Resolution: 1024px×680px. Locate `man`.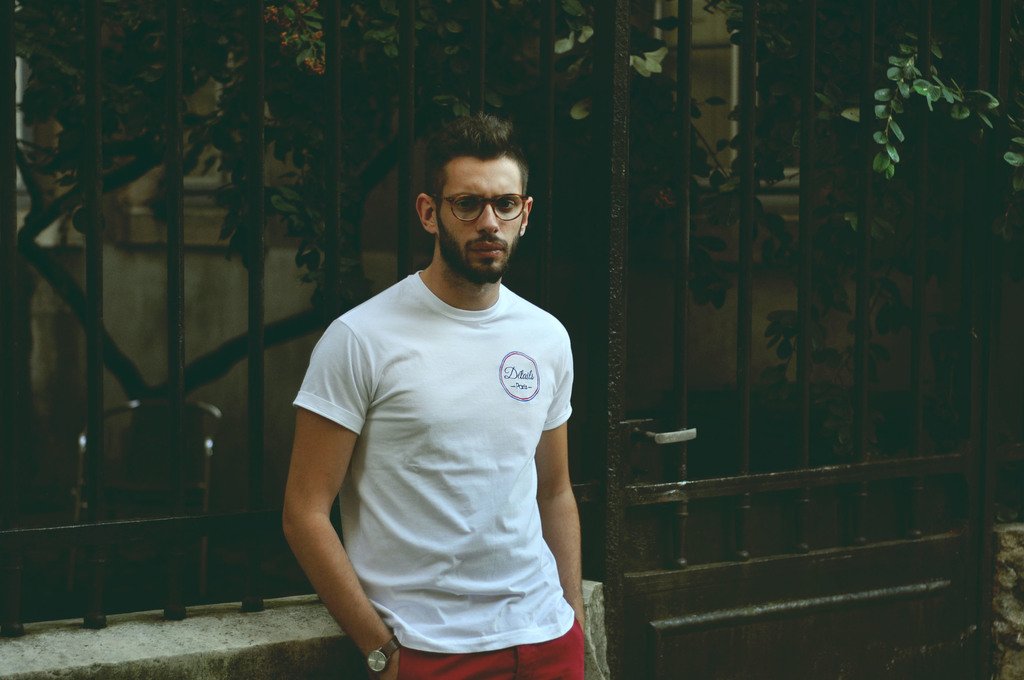
locate(279, 106, 609, 676).
